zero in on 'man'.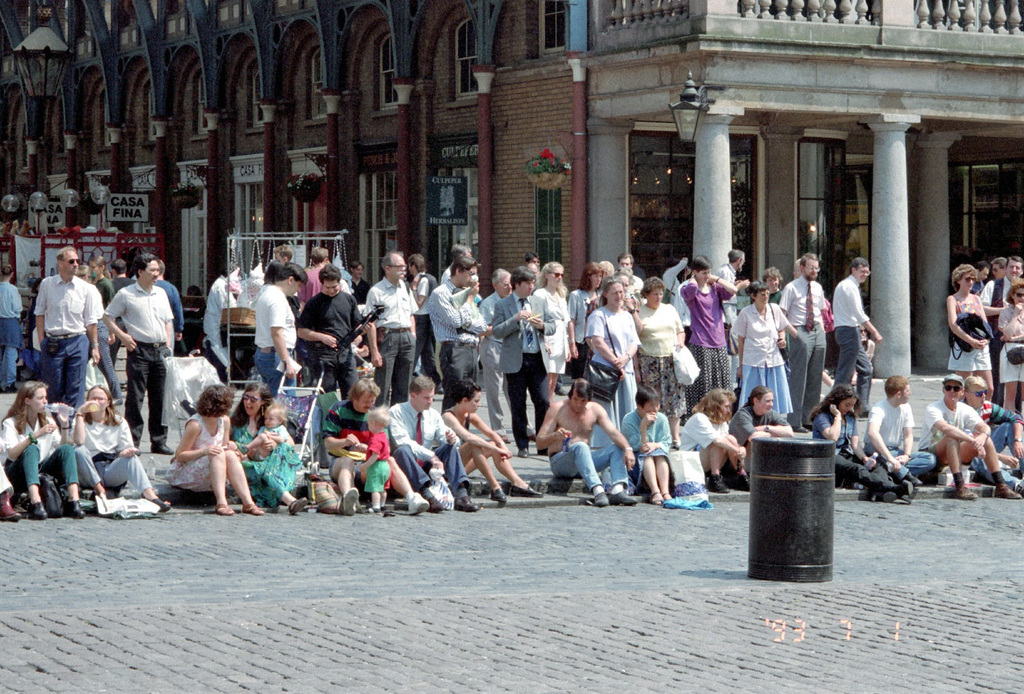
Zeroed in: l=956, t=374, r=1023, b=502.
